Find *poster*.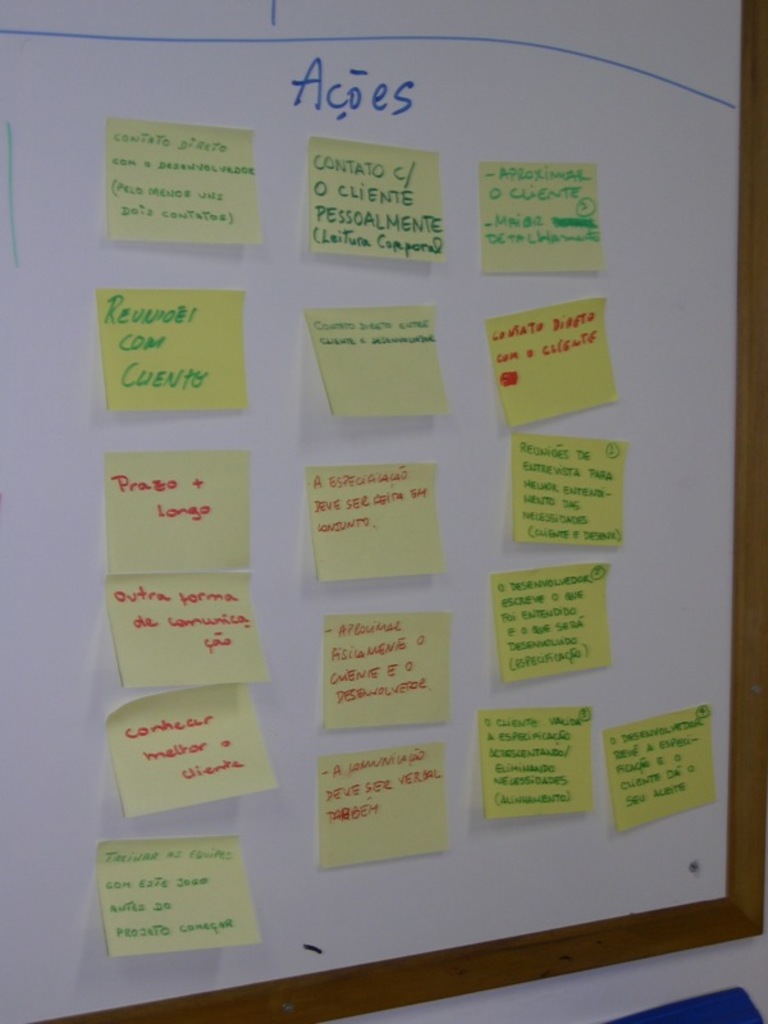
rect(105, 451, 256, 575).
